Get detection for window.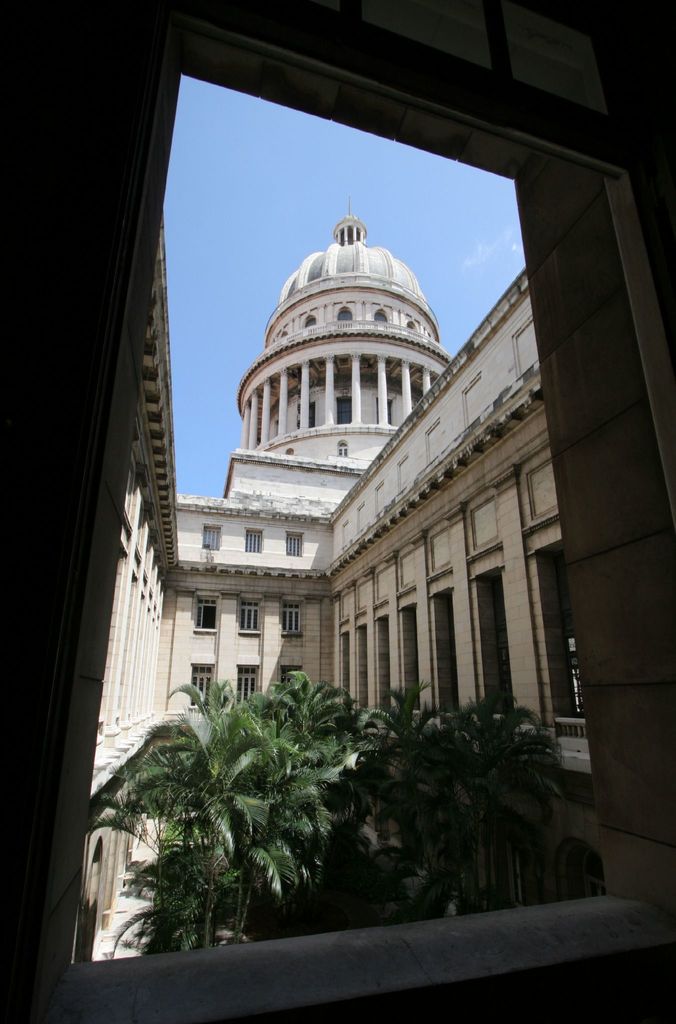
Detection: [234,598,264,630].
